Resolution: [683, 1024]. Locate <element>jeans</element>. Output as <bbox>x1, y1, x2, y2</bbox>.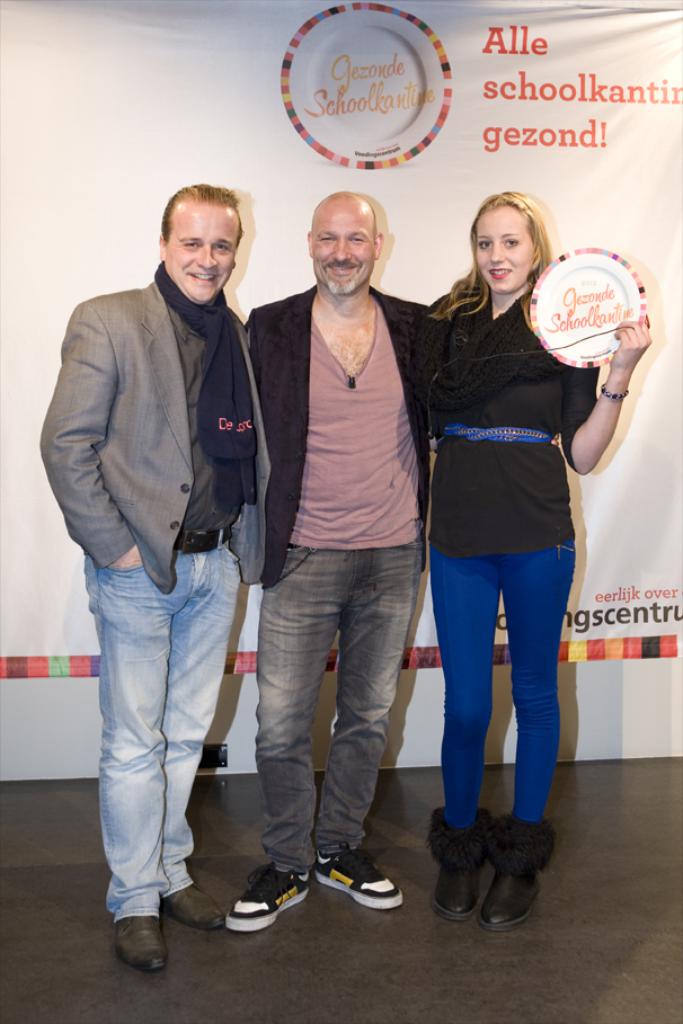
<bbox>240, 543, 427, 917</bbox>.
